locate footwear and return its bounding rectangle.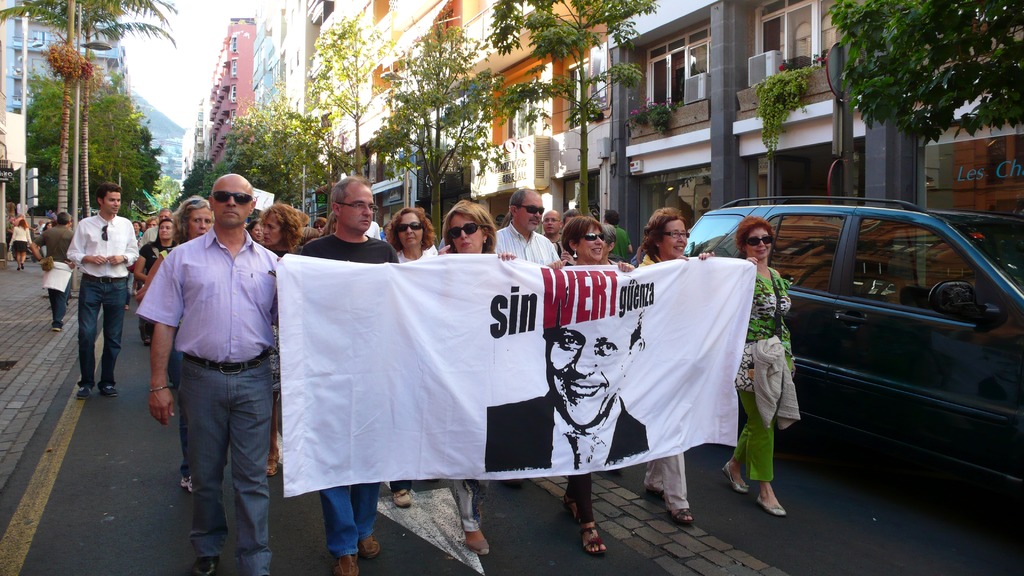
[left=759, top=495, right=787, bottom=515].
